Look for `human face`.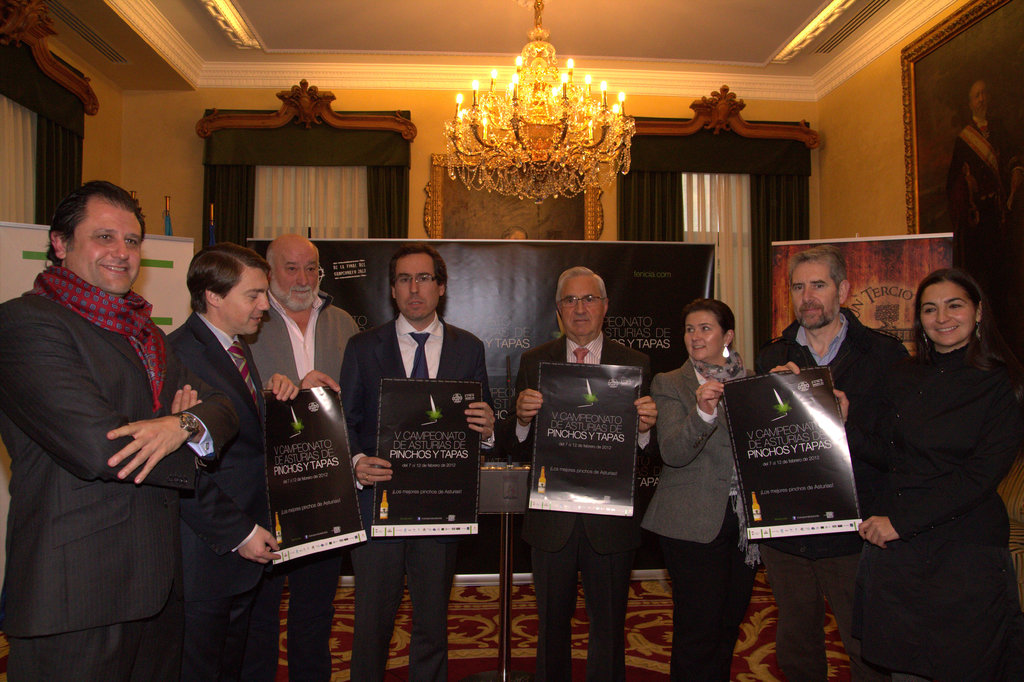
Found: {"x1": 790, "y1": 262, "x2": 837, "y2": 331}.
